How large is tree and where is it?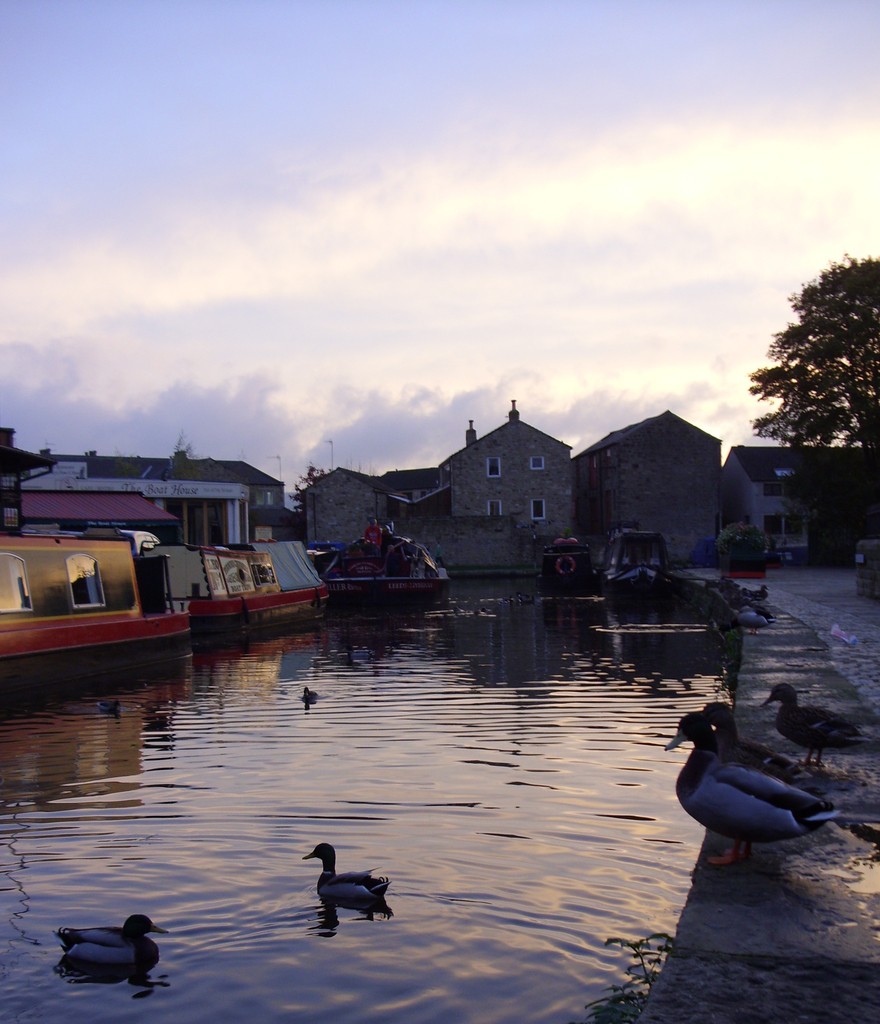
Bounding box: (756,236,874,504).
